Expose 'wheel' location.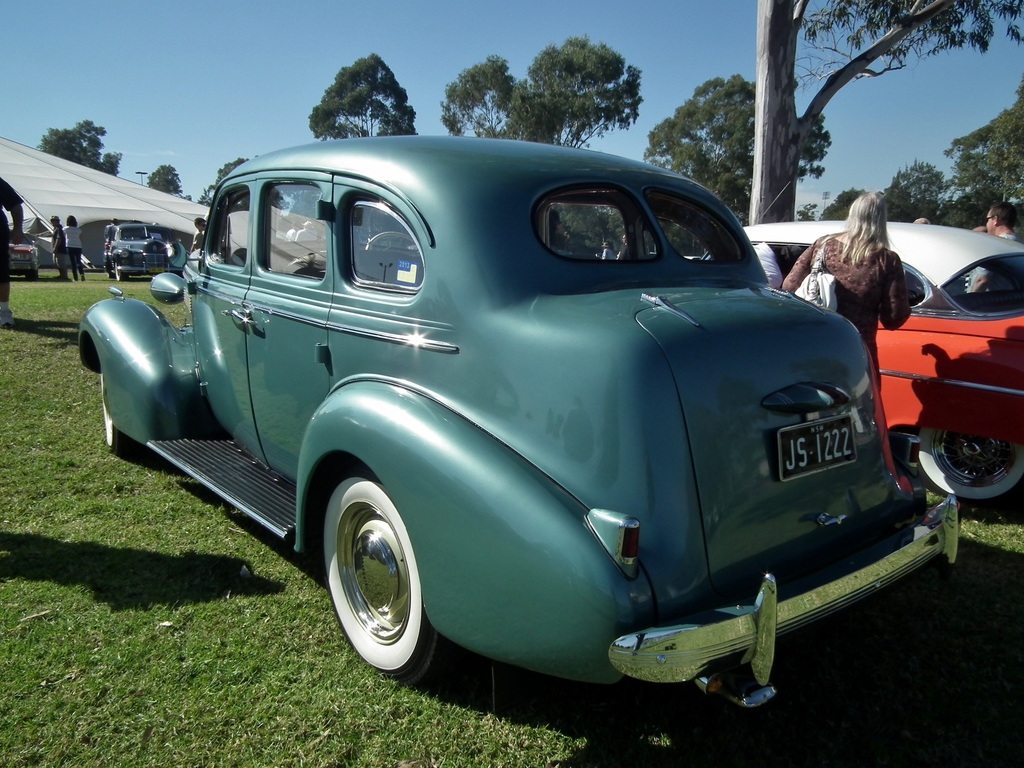
Exposed at rect(366, 232, 422, 263).
